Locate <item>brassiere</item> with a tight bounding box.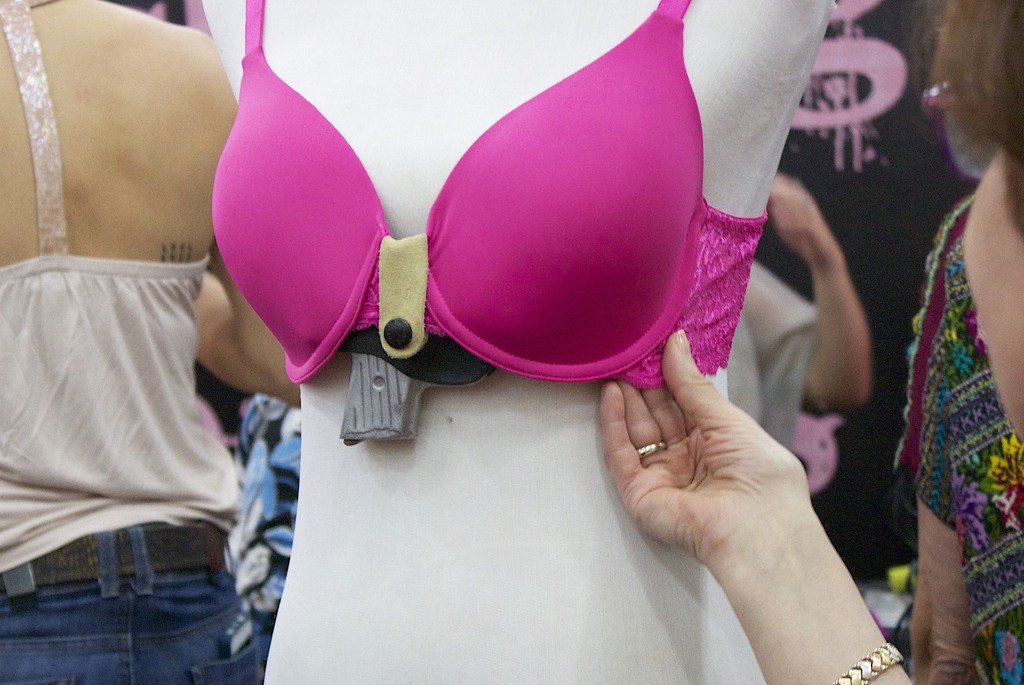
[208,1,764,399].
